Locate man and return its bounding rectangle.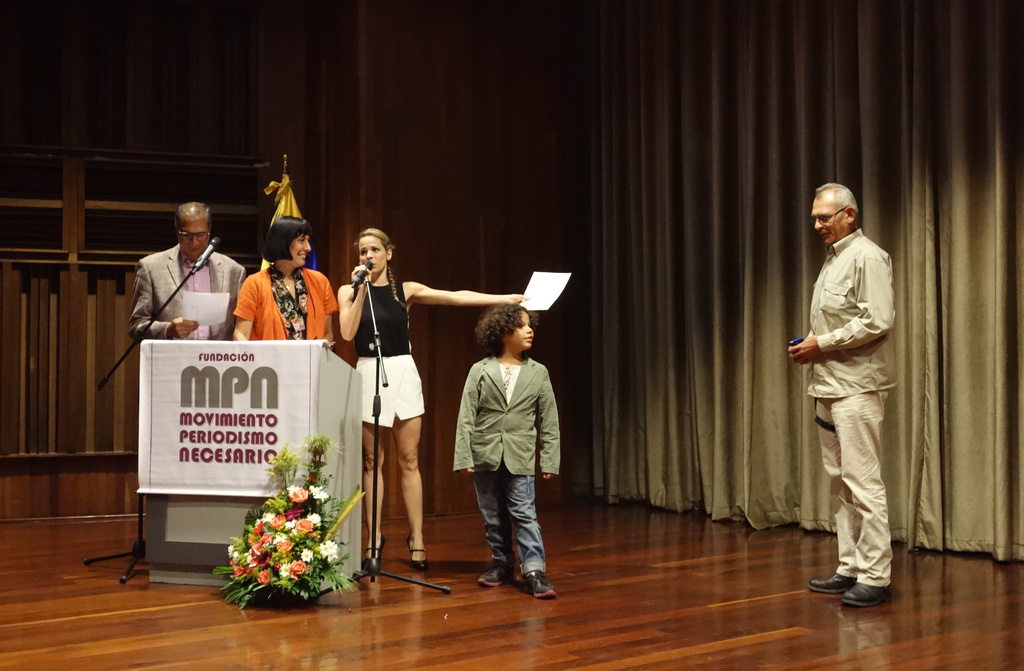
788:188:902:601.
